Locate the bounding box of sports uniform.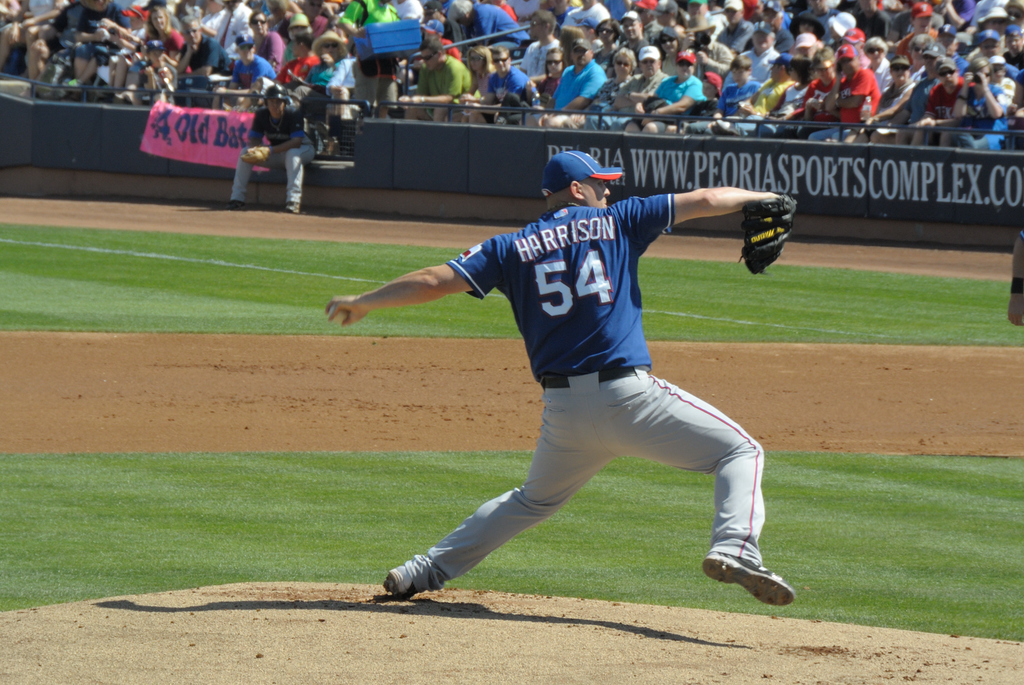
Bounding box: locate(382, 151, 797, 601).
